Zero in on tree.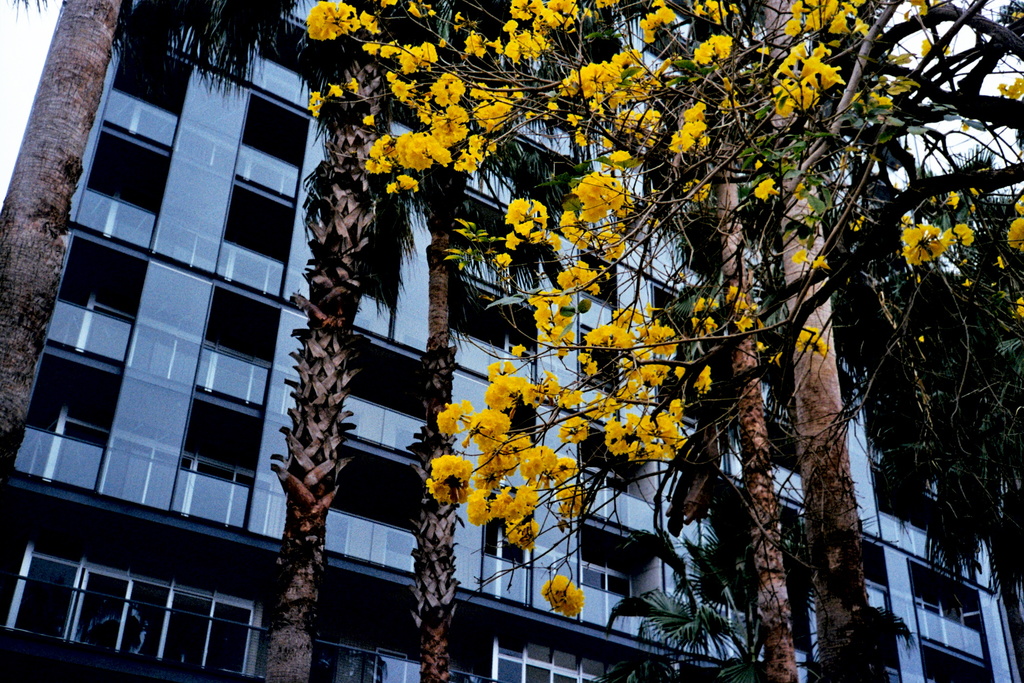
Zeroed in: detection(264, 0, 399, 682).
